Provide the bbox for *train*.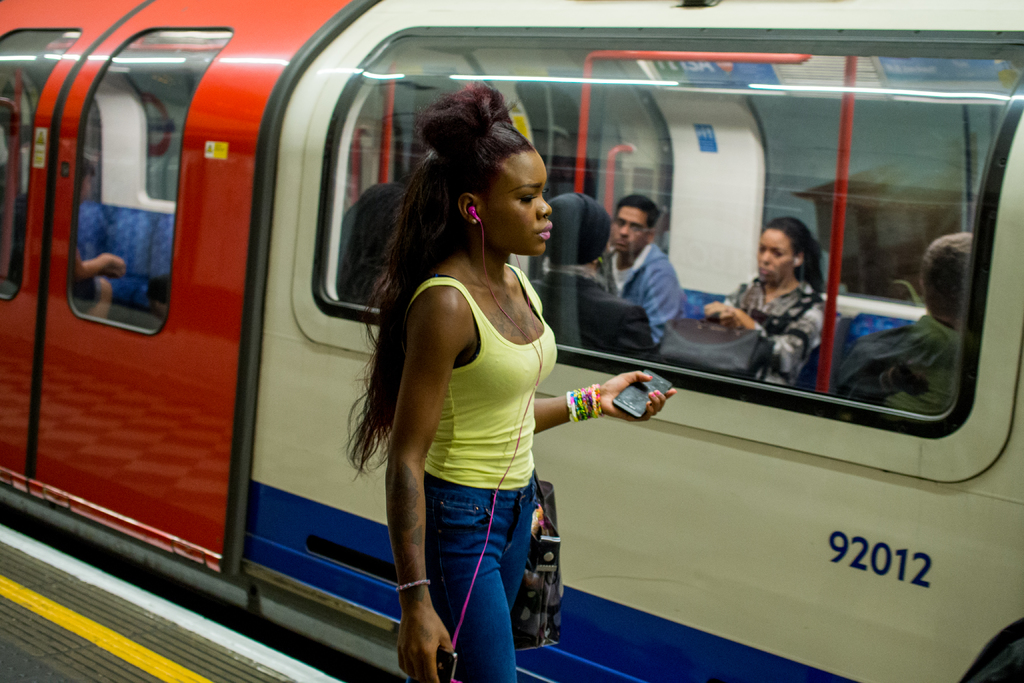
[left=0, top=0, right=1023, bottom=682].
